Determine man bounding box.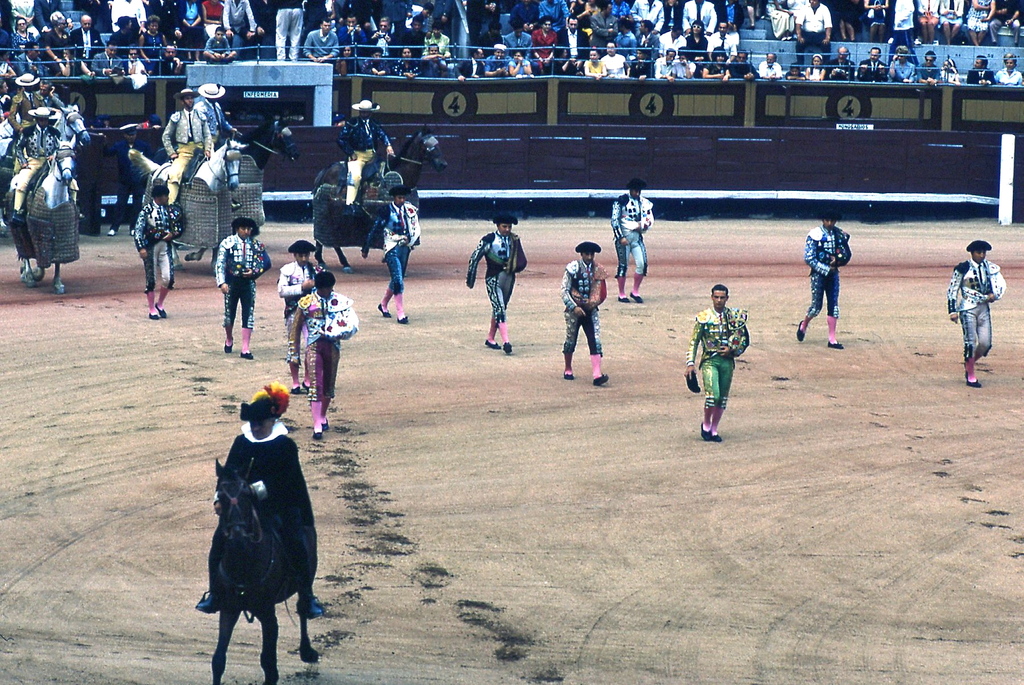
Determined: 470/211/526/352.
